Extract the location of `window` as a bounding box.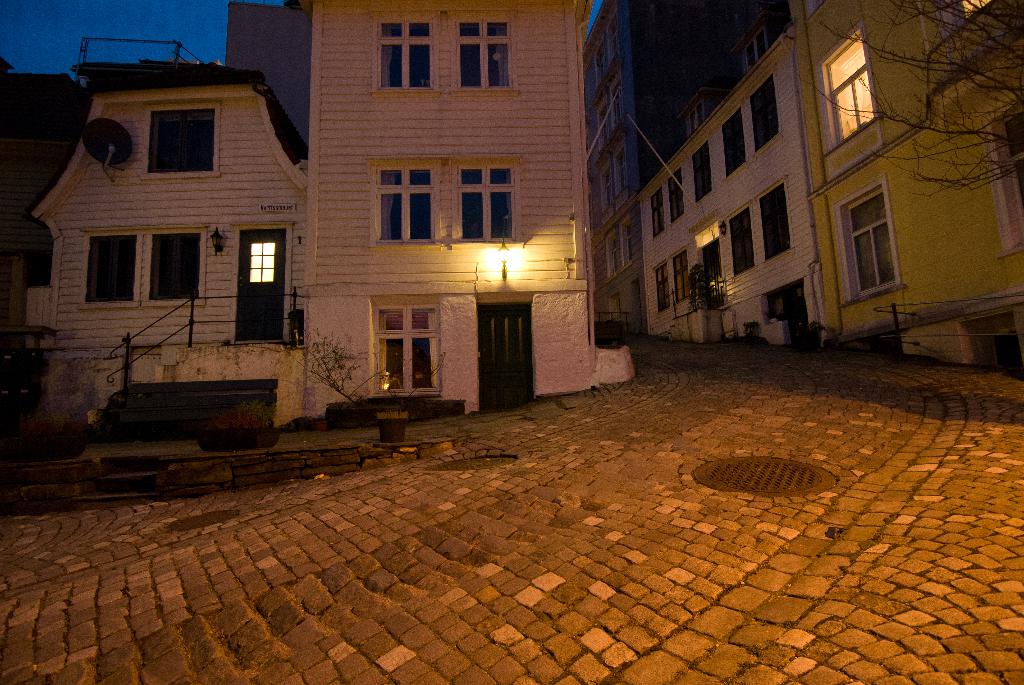
left=717, top=105, right=753, bottom=179.
